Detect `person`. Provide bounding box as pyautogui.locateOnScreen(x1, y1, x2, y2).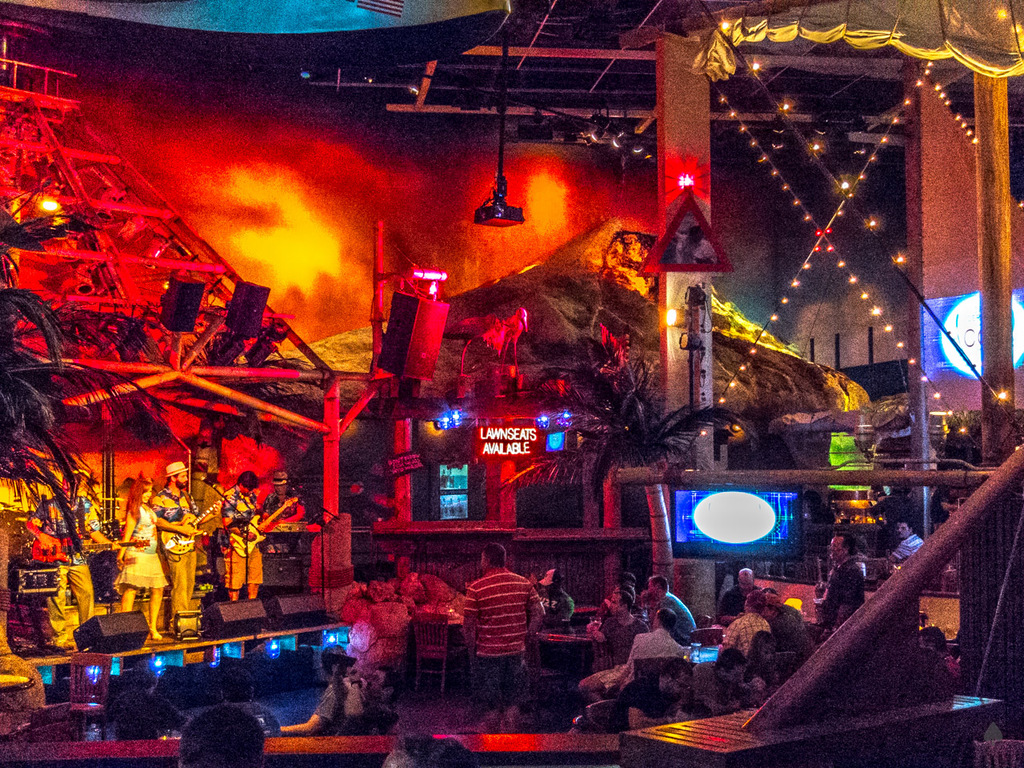
pyautogui.locateOnScreen(149, 464, 226, 638).
